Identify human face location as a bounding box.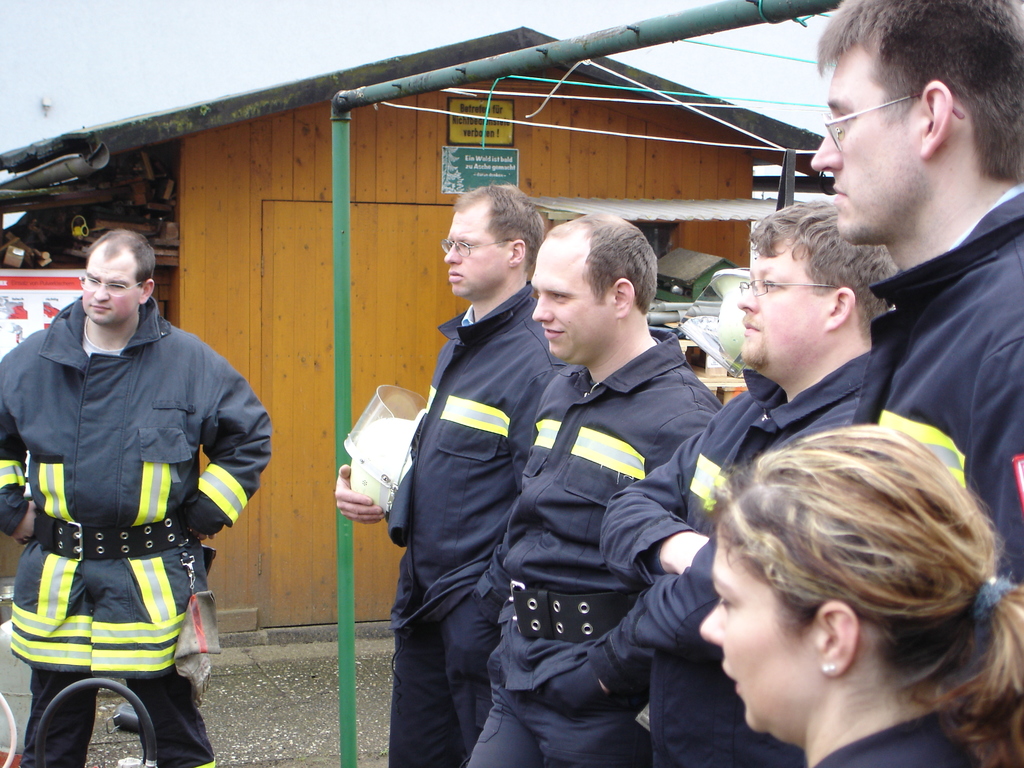
810, 48, 922, 244.
